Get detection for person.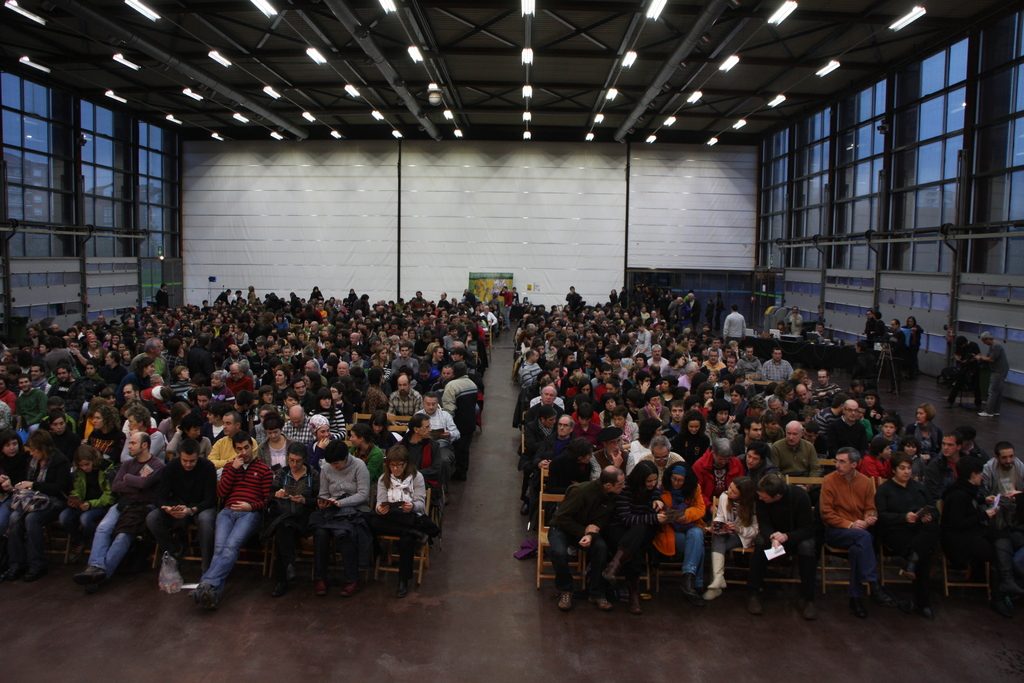
Detection: box=[628, 392, 643, 410].
